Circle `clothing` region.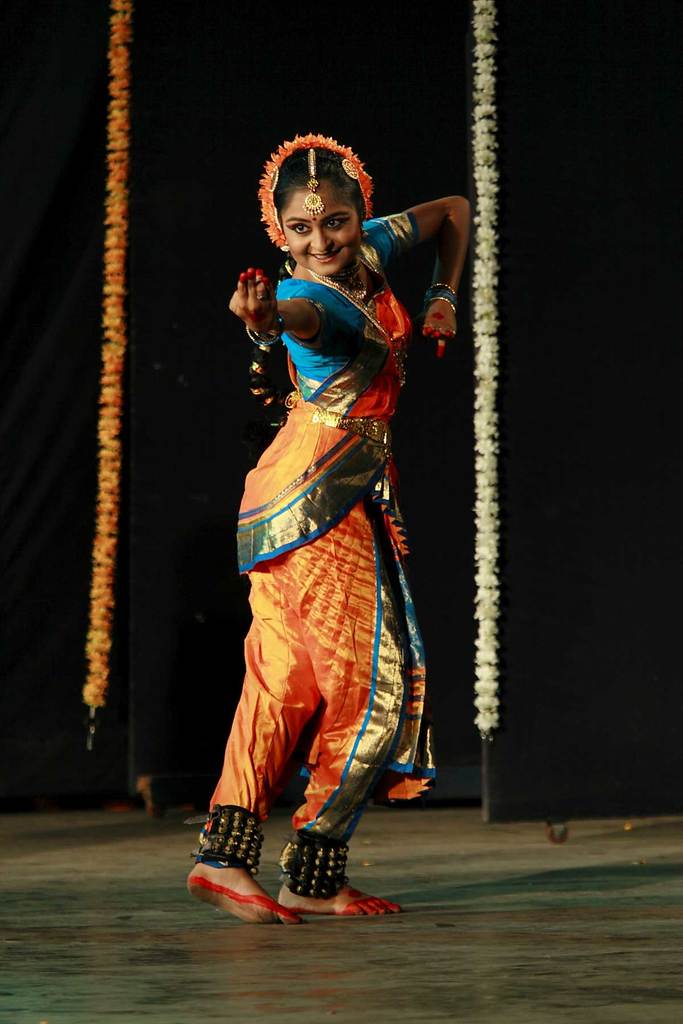
Region: left=217, top=171, right=453, bottom=812.
